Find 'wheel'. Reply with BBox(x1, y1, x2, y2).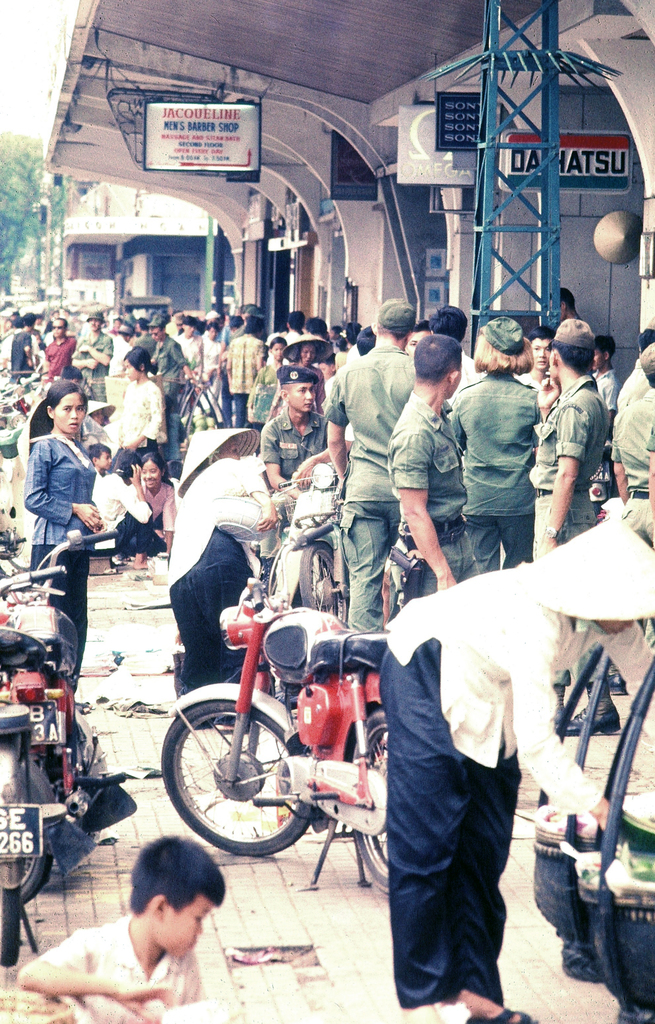
BBox(349, 710, 390, 895).
